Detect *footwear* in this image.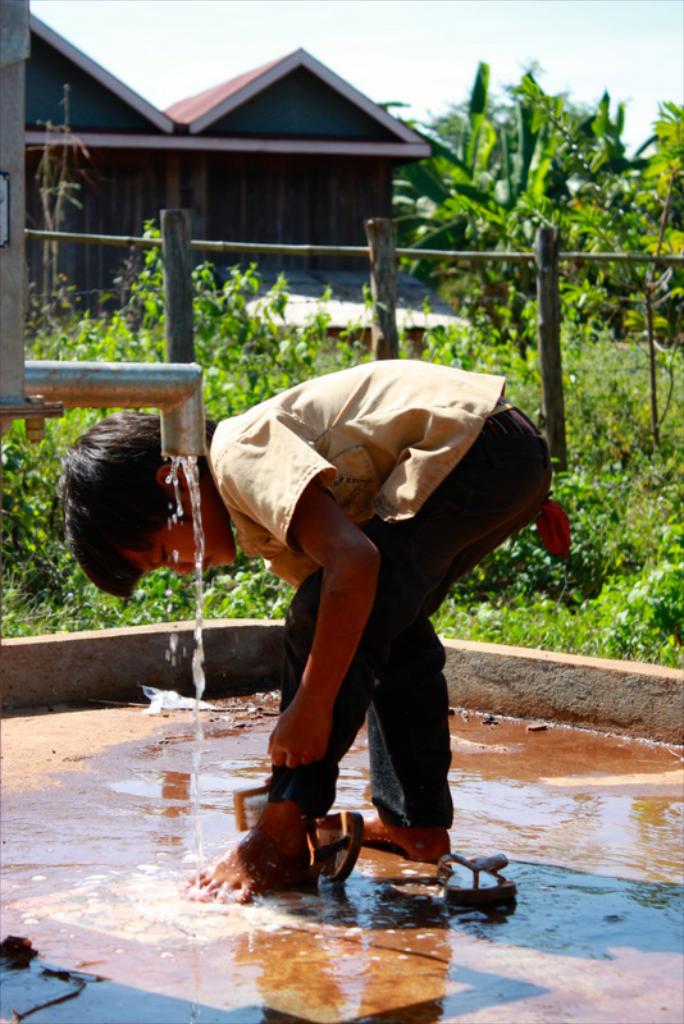
Detection: [451, 856, 515, 900].
